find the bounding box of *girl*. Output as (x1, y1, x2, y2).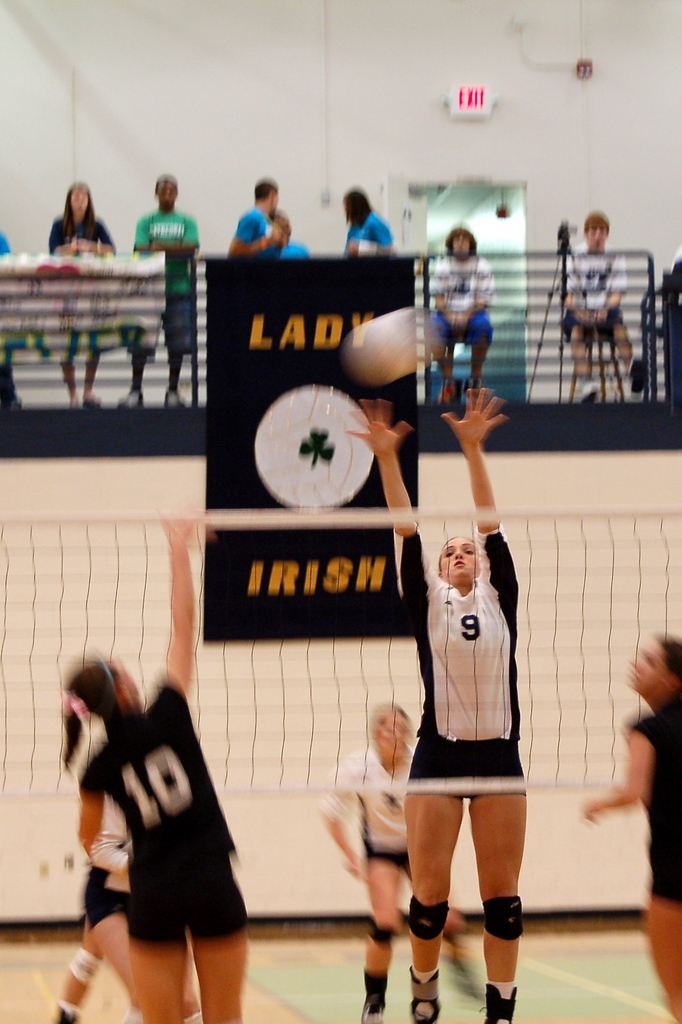
(560, 627, 681, 1023).
